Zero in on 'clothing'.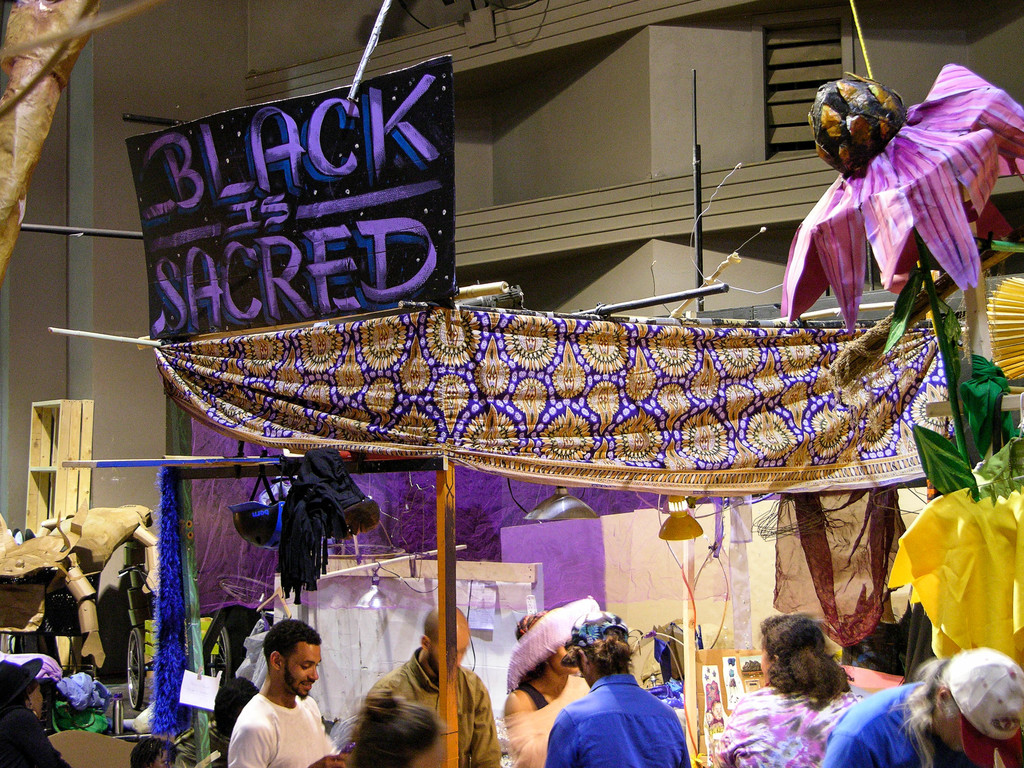
Zeroed in: region(2, 704, 71, 767).
